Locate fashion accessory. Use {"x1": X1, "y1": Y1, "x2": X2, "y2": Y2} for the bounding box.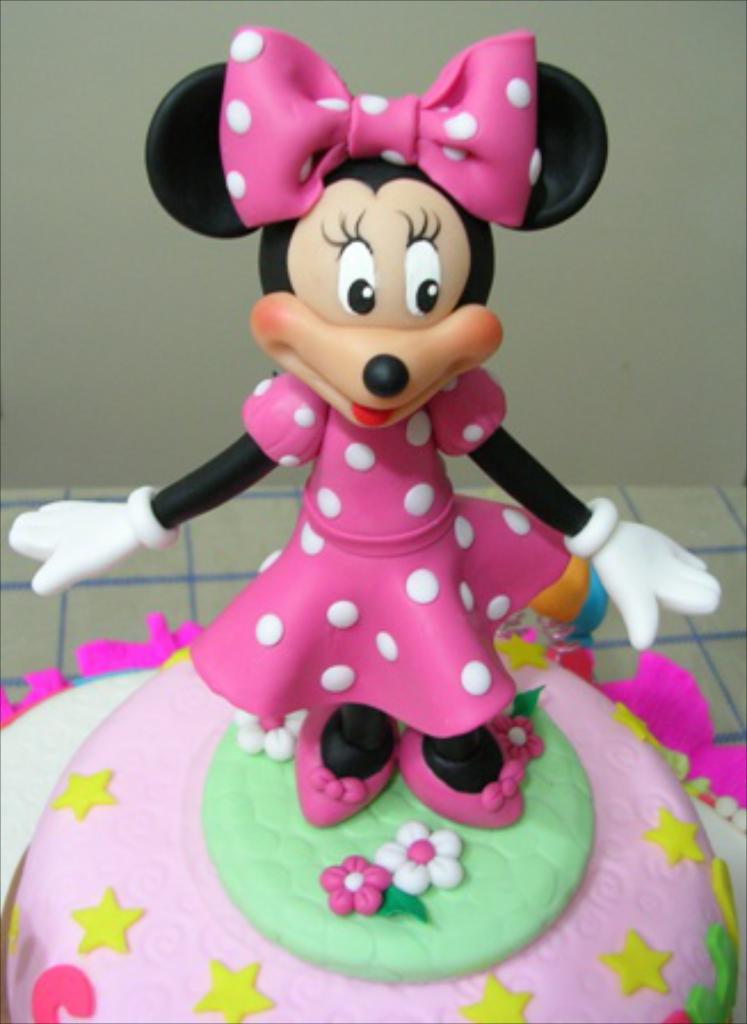
{"x1": 0, "y1": 14, "x2": 745, "y2": 949}.
